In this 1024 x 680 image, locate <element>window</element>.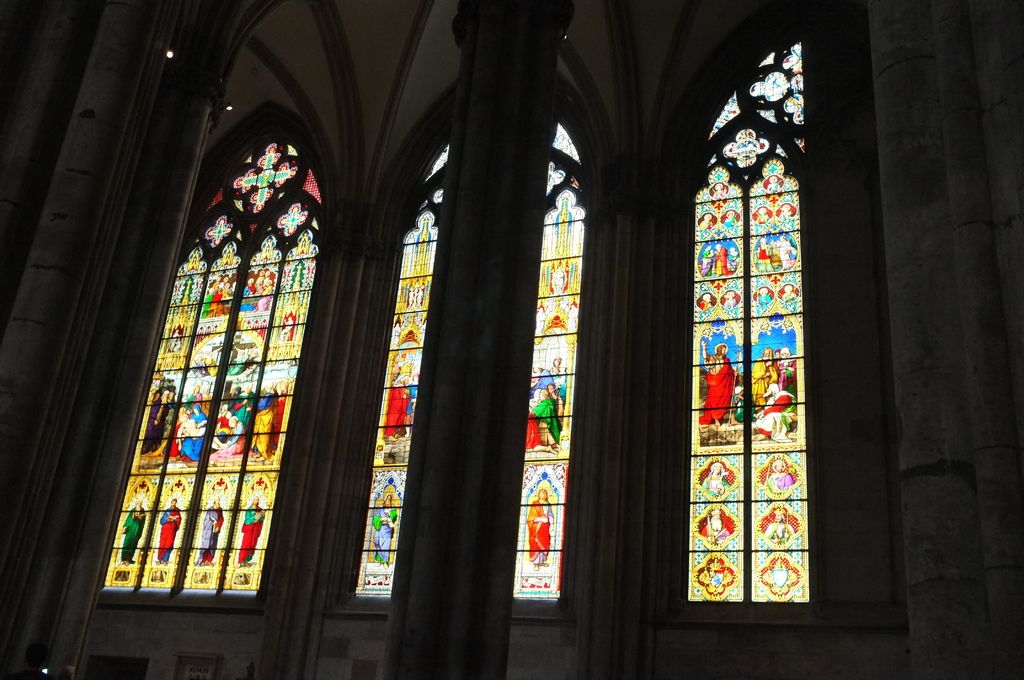
Bounding box: left=339, top=119, right=560, bottom=604.
